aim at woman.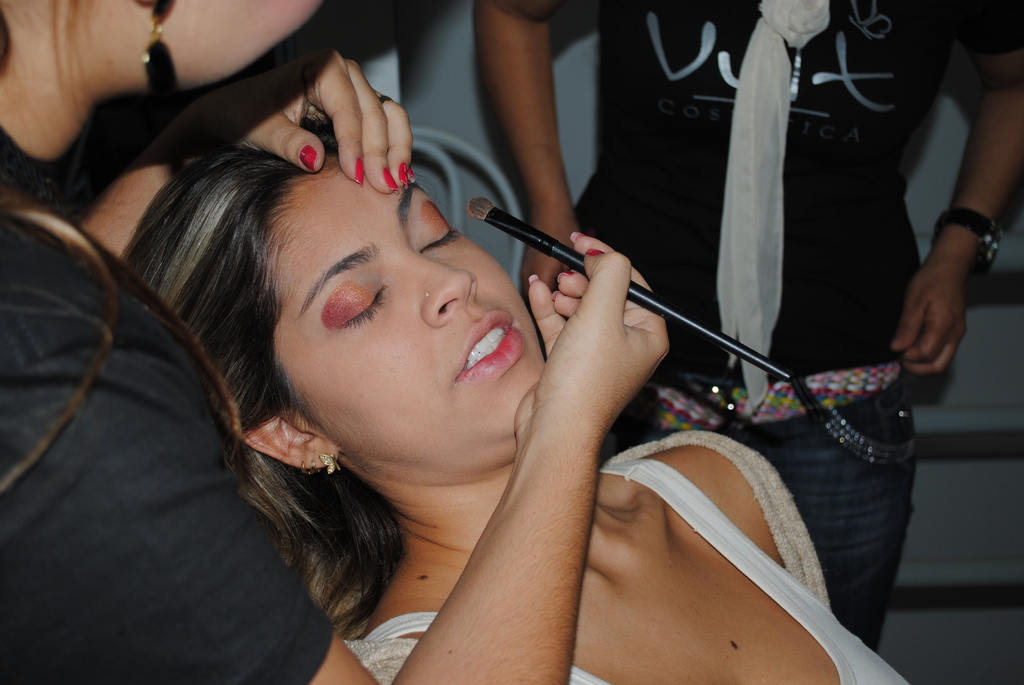
Aimed at <region>115, 113, 911, 684</region>.
